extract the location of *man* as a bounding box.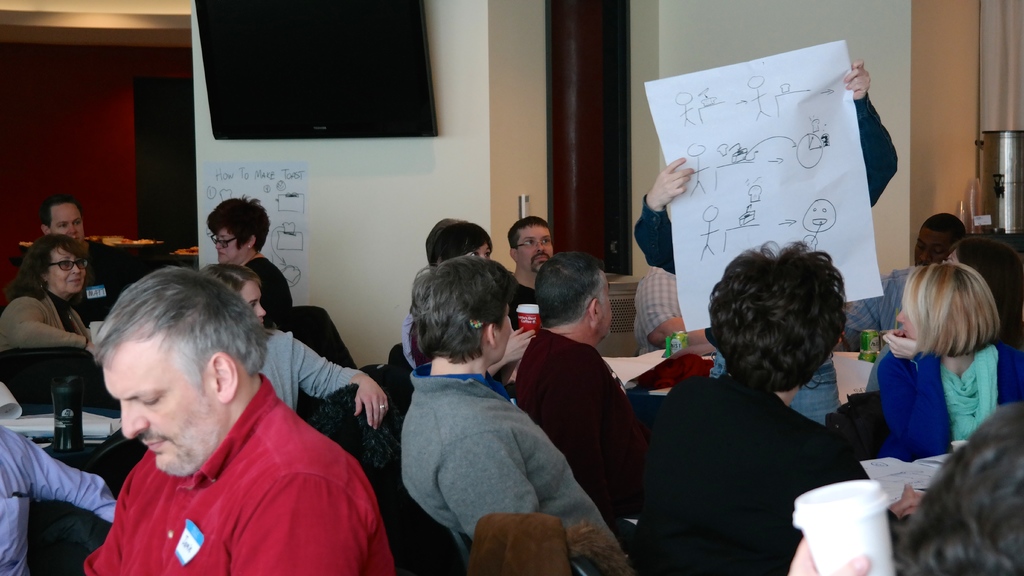
Rect(512, 220, 554, 333).
